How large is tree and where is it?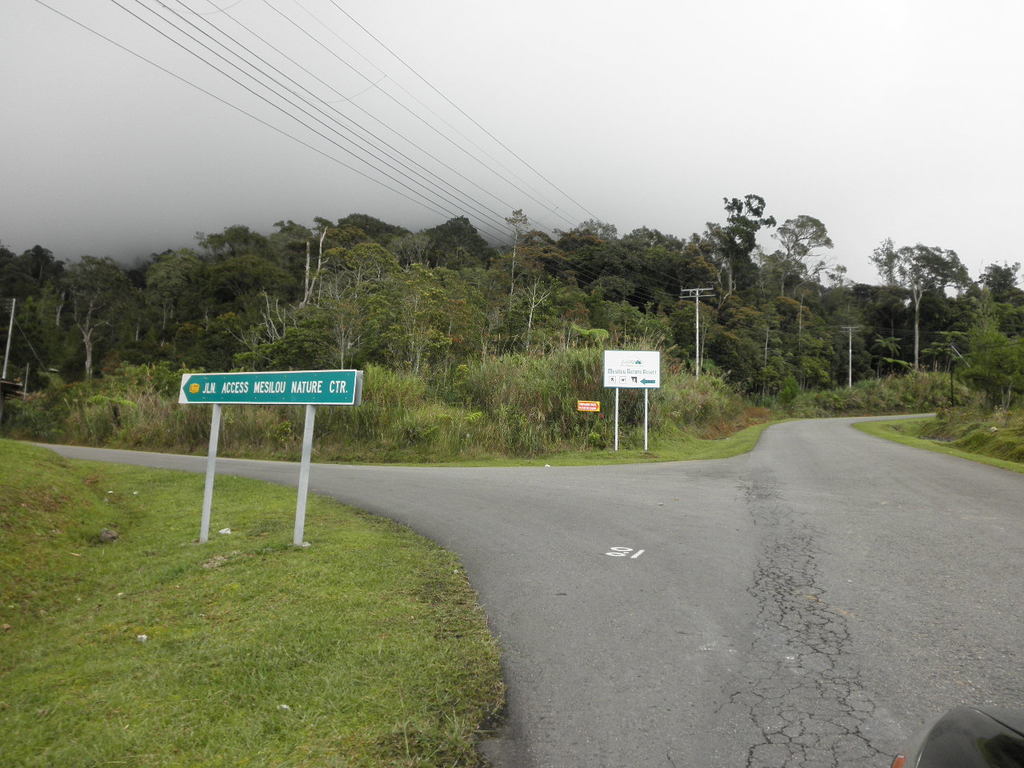
Bounding box: bbox(939, 275, 979, 367).
